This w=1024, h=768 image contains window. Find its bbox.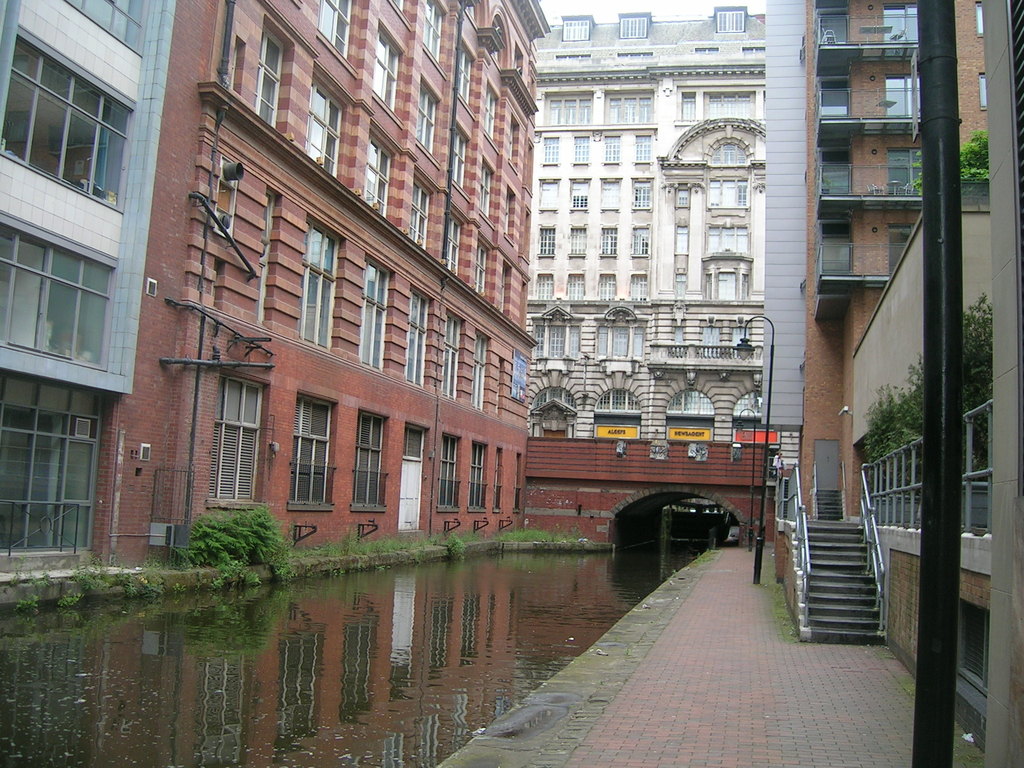
bbox=[0, 373, 120, 554].
